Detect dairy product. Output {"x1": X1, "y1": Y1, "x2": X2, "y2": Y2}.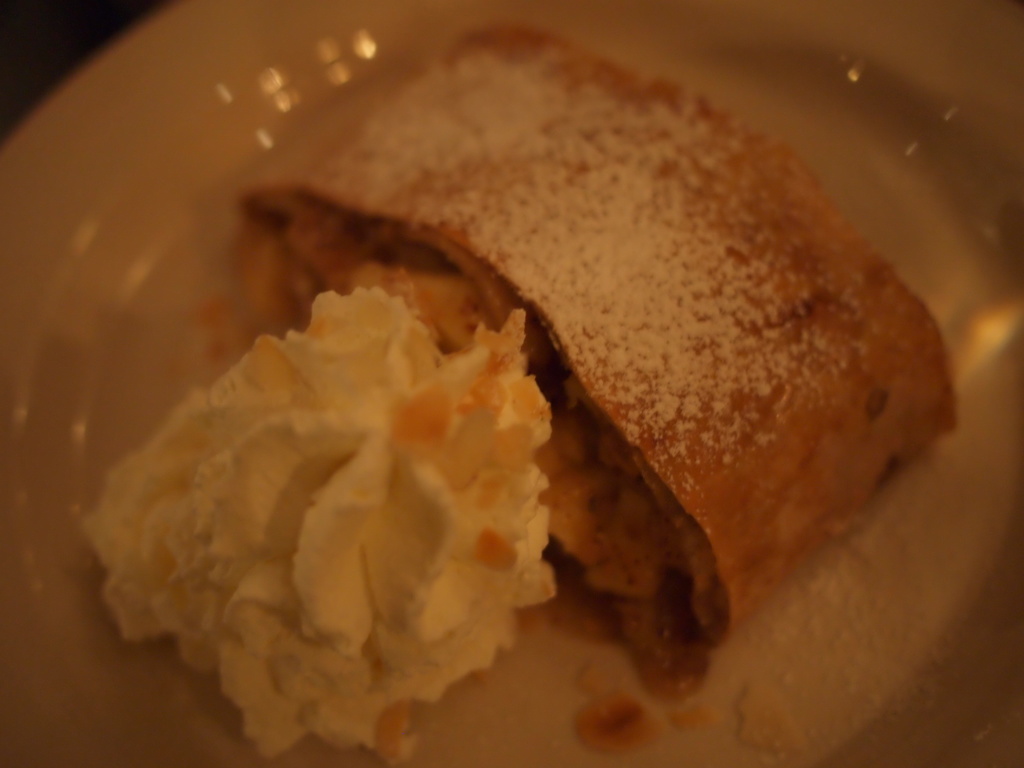
{"x1": 63, "y1": 264, "x2": 606, "y2": 696}.
